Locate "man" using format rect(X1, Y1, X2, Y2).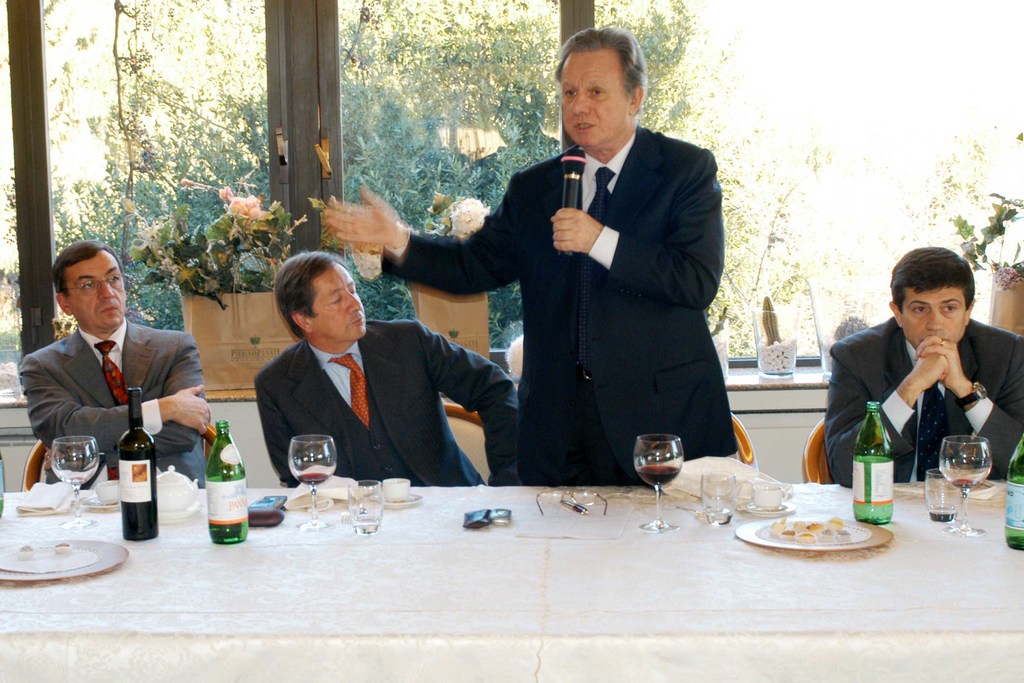
rect(20, 236, 211, 495).
